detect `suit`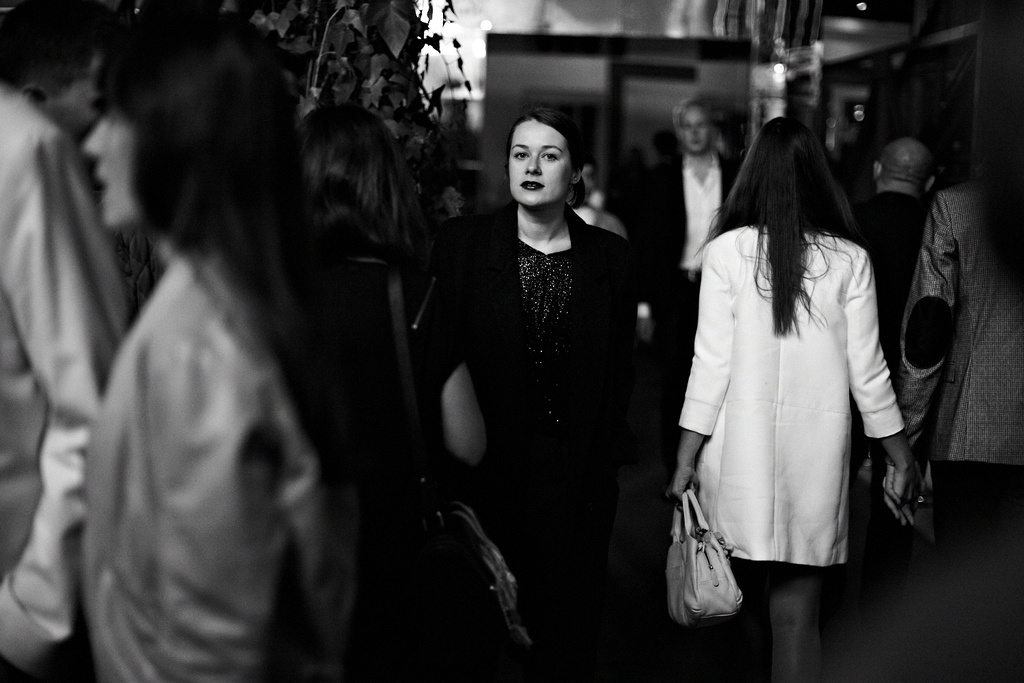
bbox=(628, 151, 752, 443)
